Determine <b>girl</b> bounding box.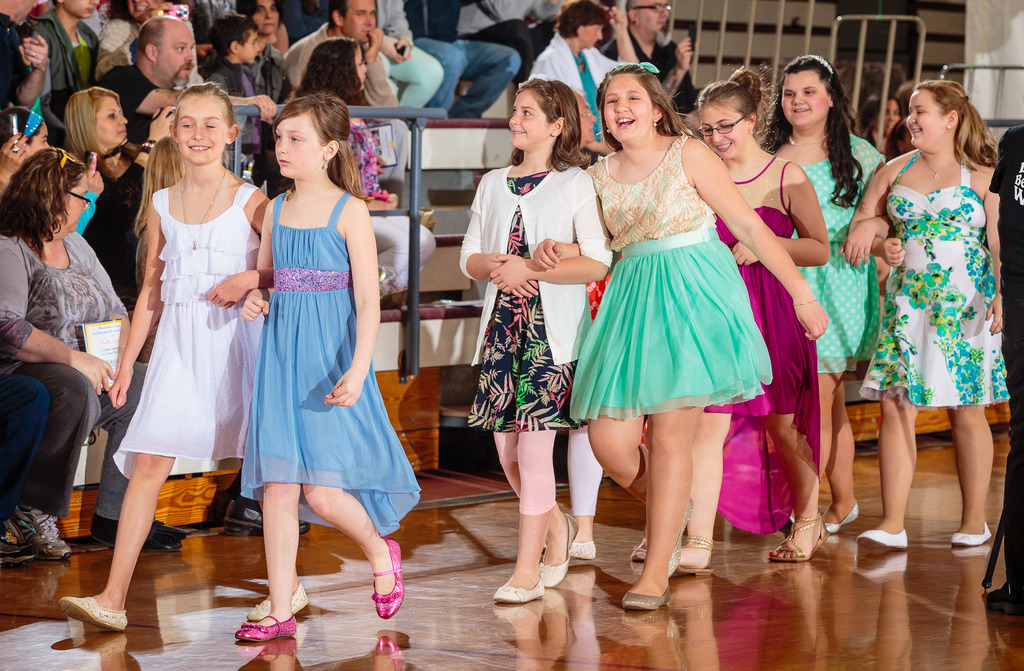
Determined: <bbox>534, 60, 828, 604</bbox>.
